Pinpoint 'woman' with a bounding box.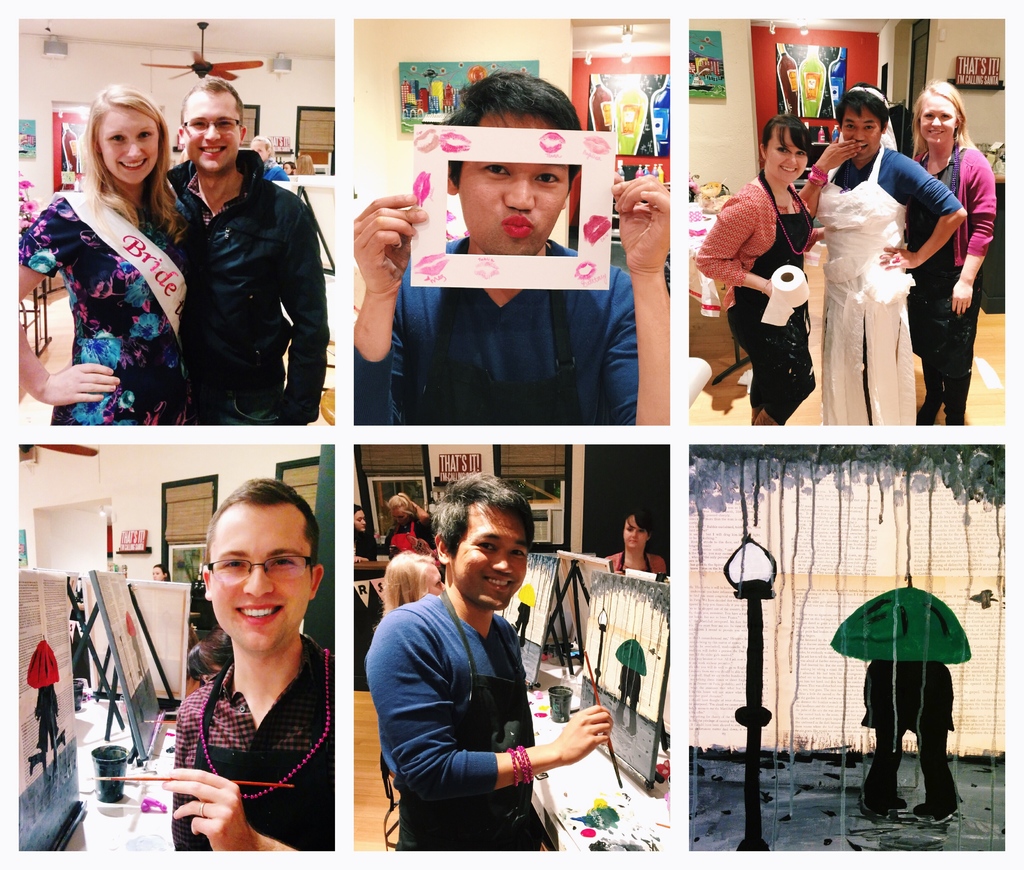
255, 136, 292, 177.
